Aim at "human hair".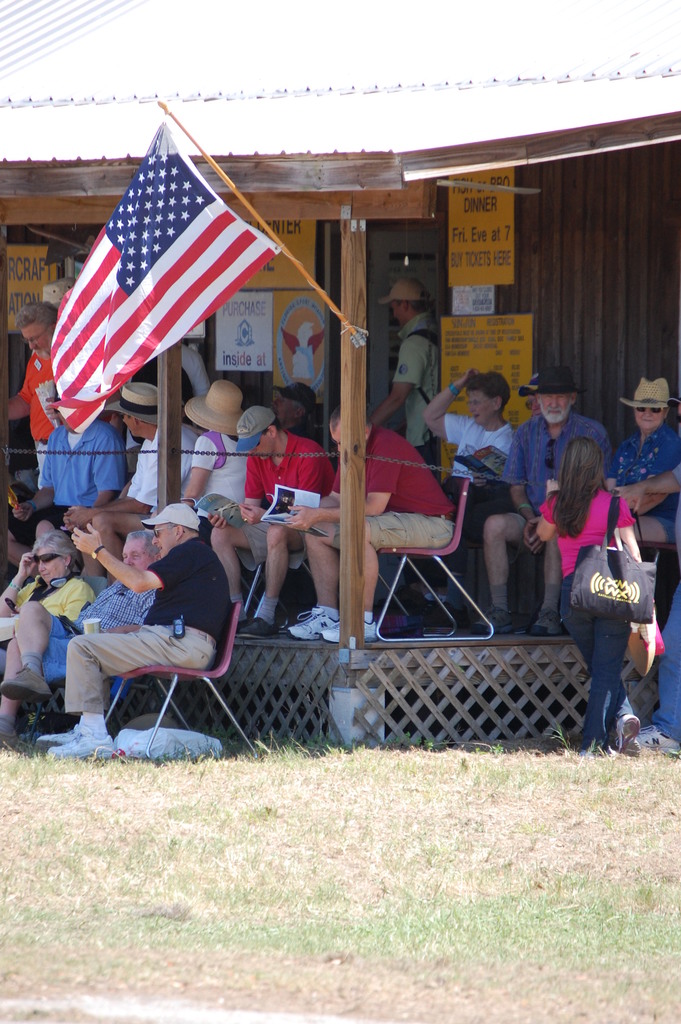
Aimed at {"x1": 464, "y1": 372, "x2": 510, "y2": 410}.
